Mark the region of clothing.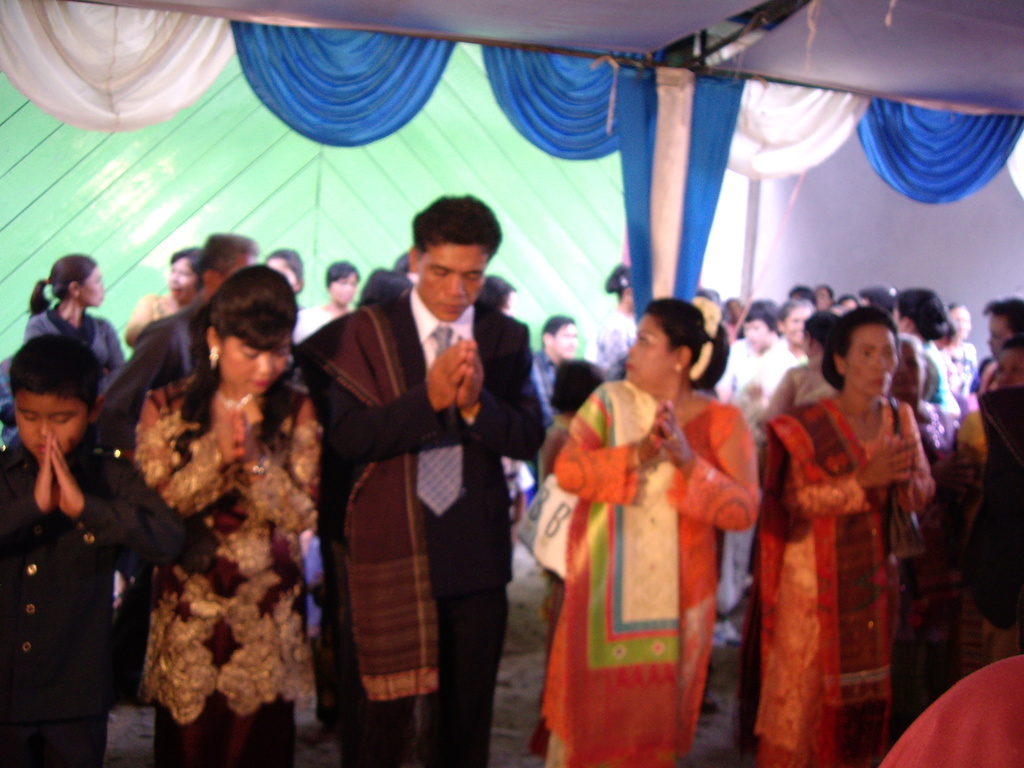
Region: (2, 437, 194, 767).
